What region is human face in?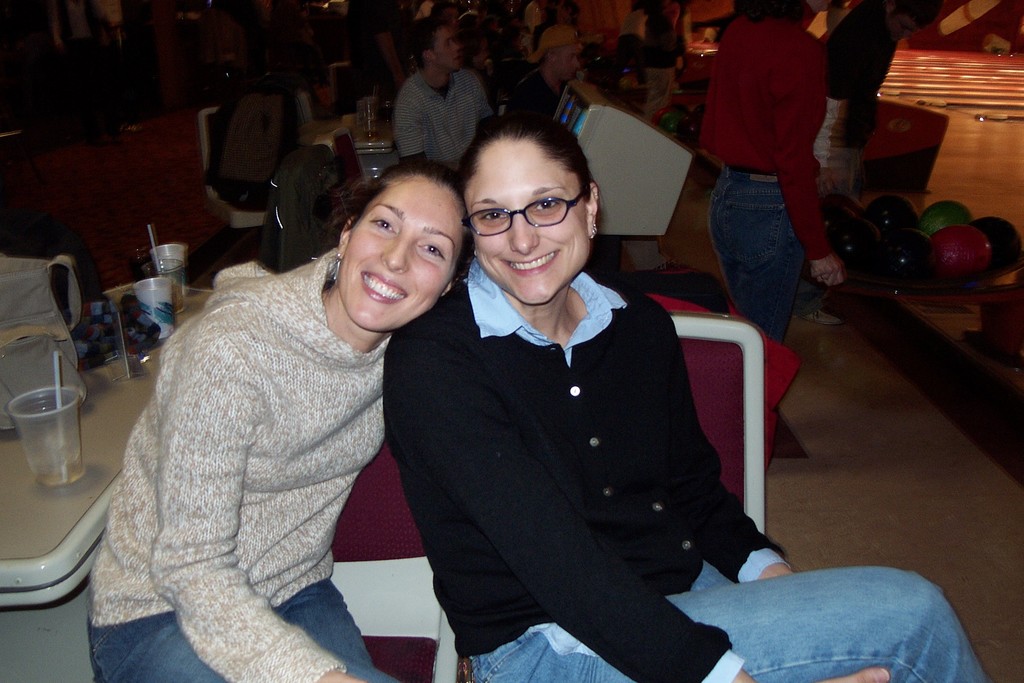
(left=435, top=31, right=463, bottom=76).
